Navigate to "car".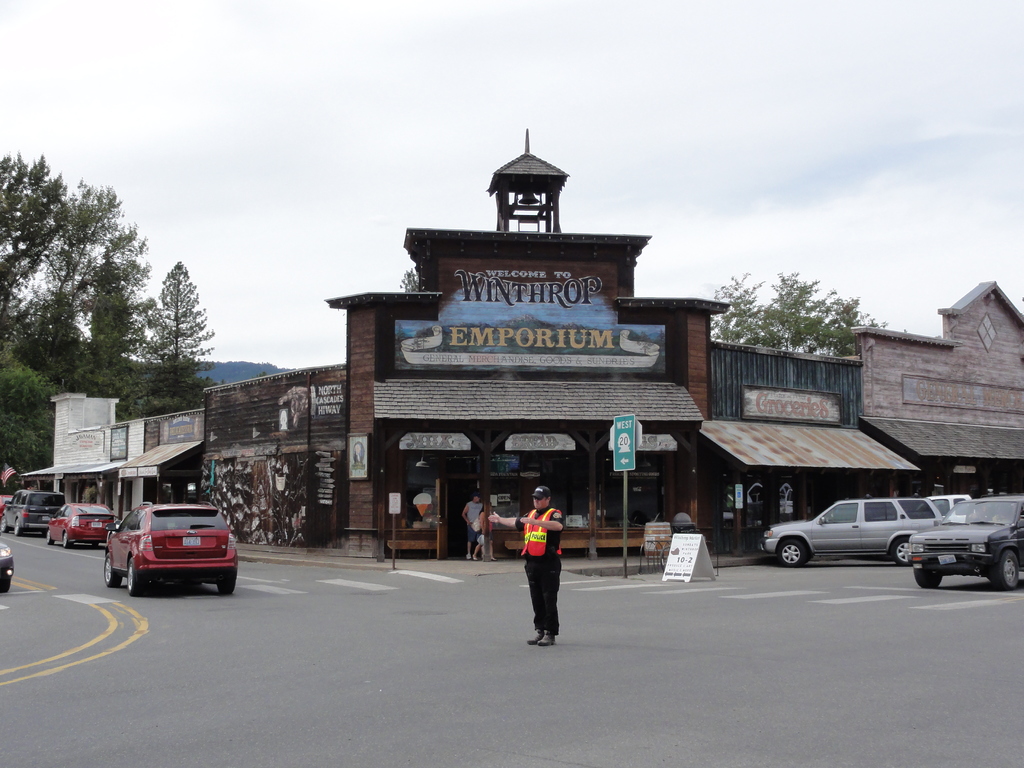
Navigation target: region(0, 490, 67, 534).
